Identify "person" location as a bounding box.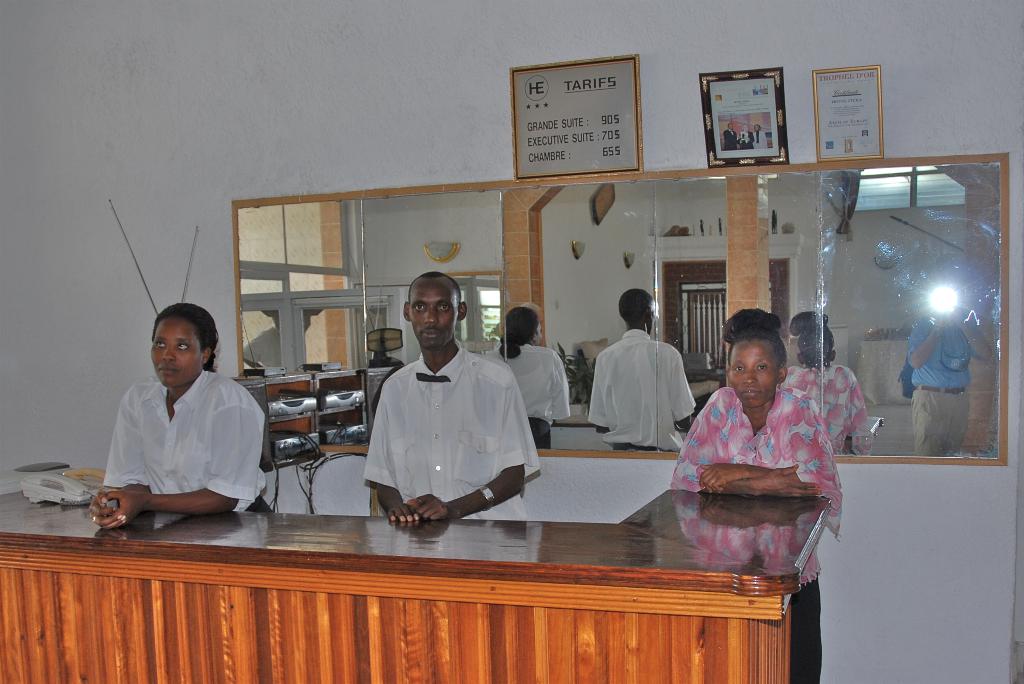
box(673, 304, 845, 683).
